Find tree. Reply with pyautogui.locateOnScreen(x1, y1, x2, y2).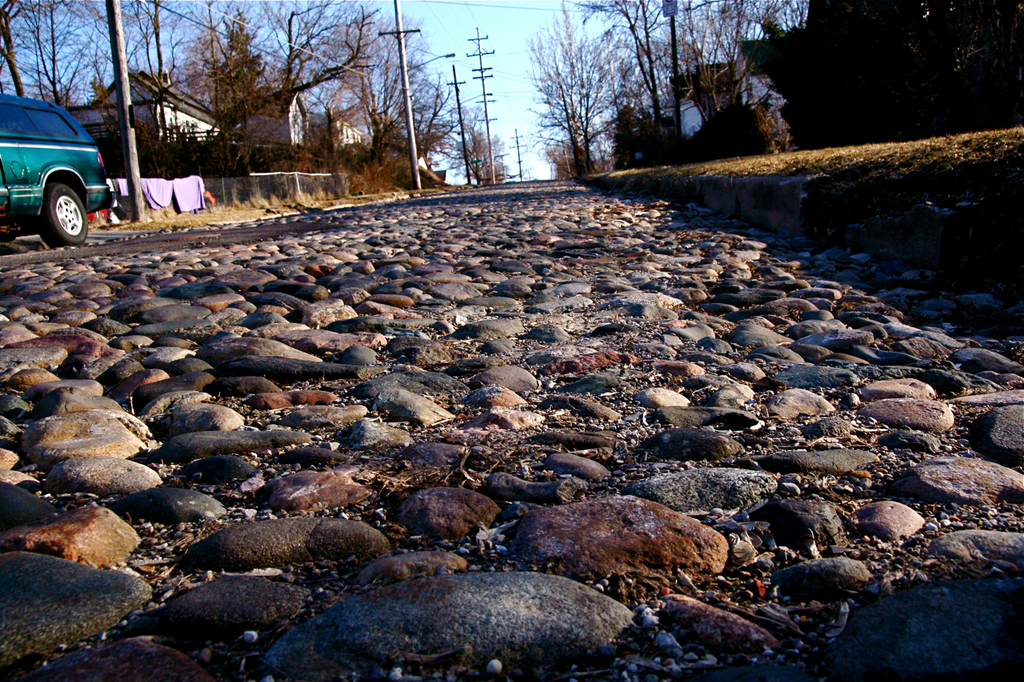
pyautogui.locateOnScreen(530, 40, 636, 172).
